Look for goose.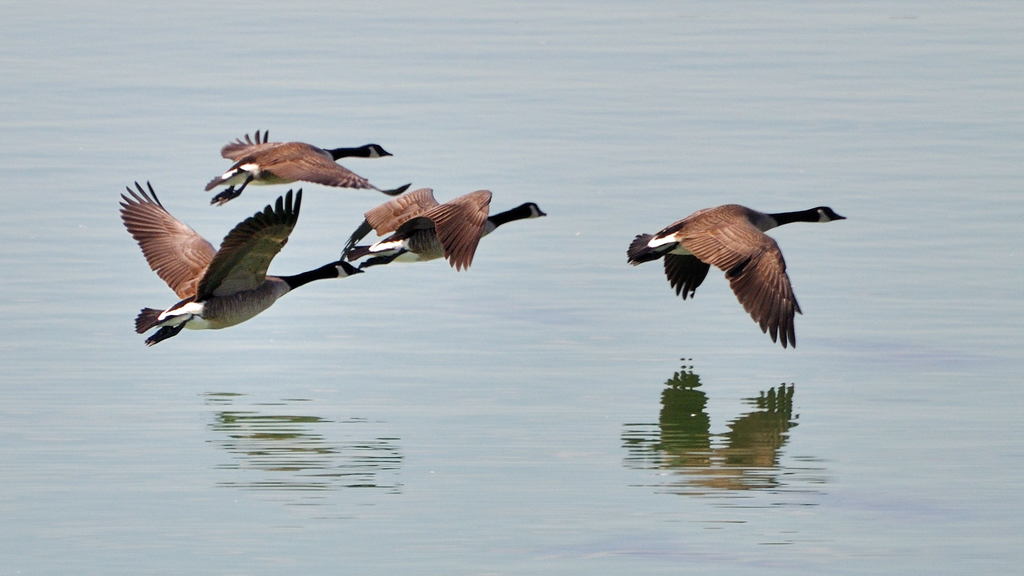
Found: (136, 175, 359, 347).
